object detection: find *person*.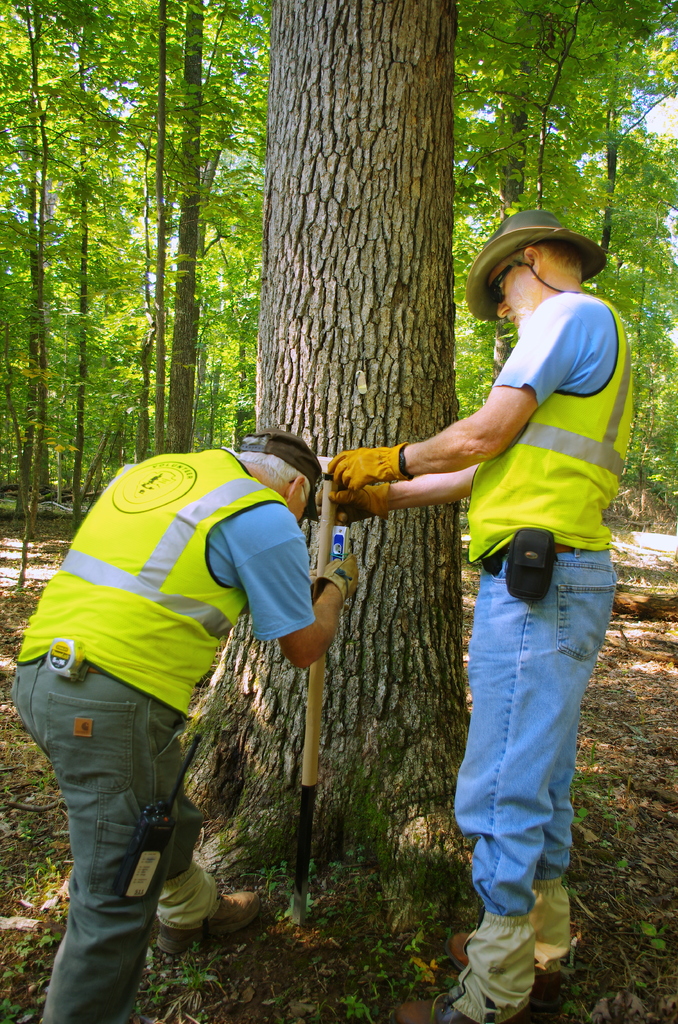
{"left": 333, "top": 199, "right": 634, "bottom": 1023}.
